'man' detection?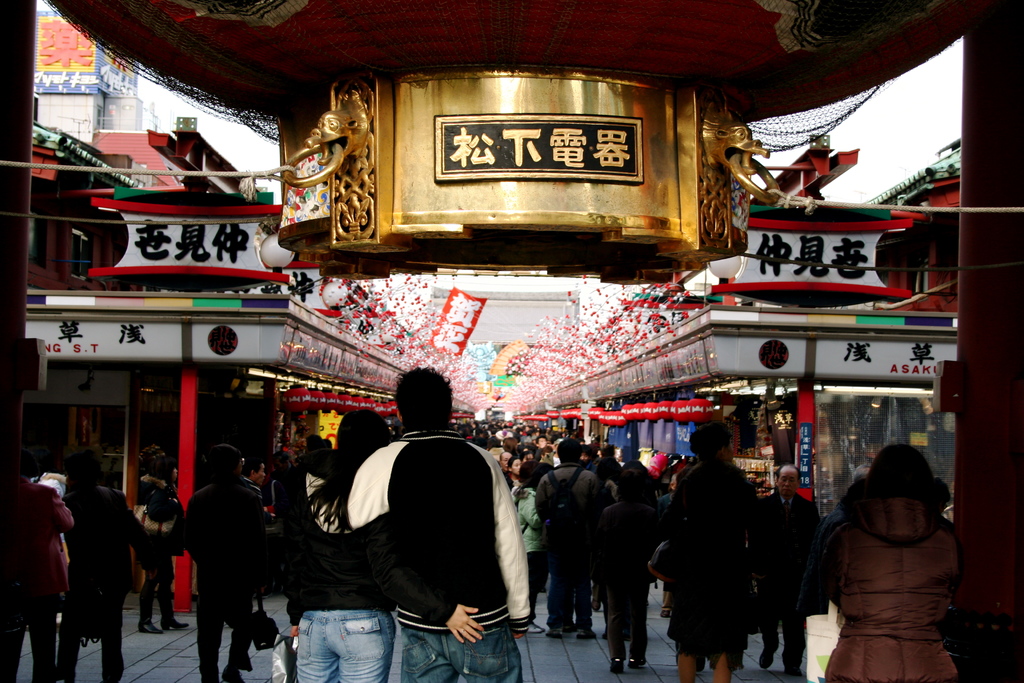
{"x1": 55, "y1": 441, "x2": 154, "y2": 682}
